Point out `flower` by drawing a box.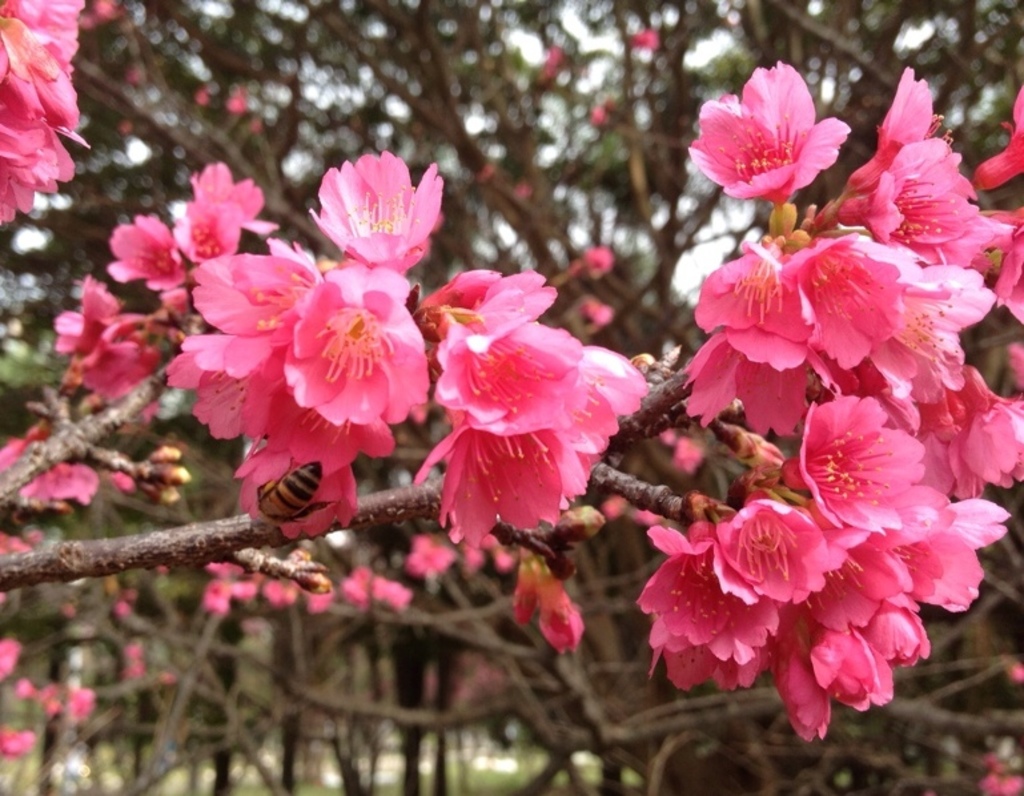
bbox(11, 679, 67, 717).
